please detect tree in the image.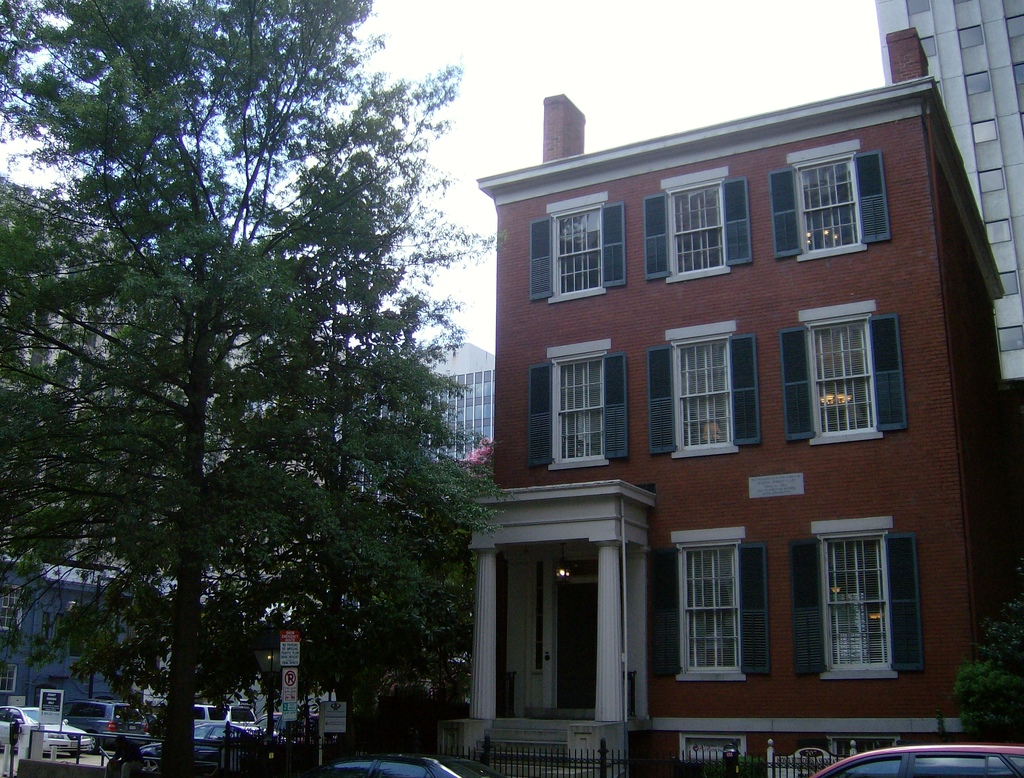
[34,28,492,770].
